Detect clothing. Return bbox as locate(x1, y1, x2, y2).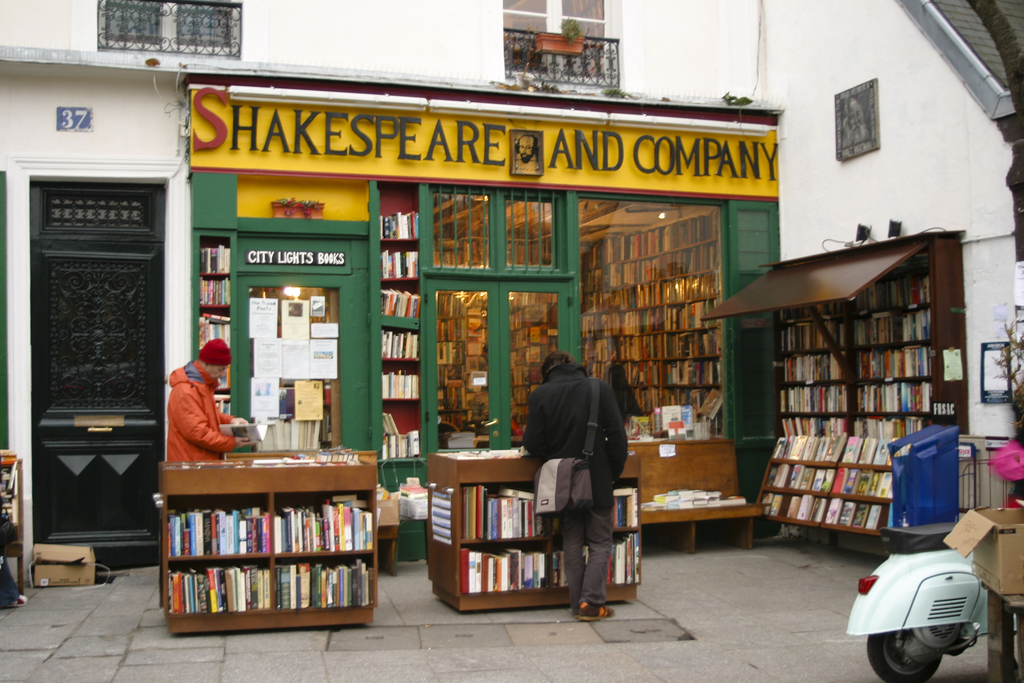
locate(524, 364, 625, 591).
